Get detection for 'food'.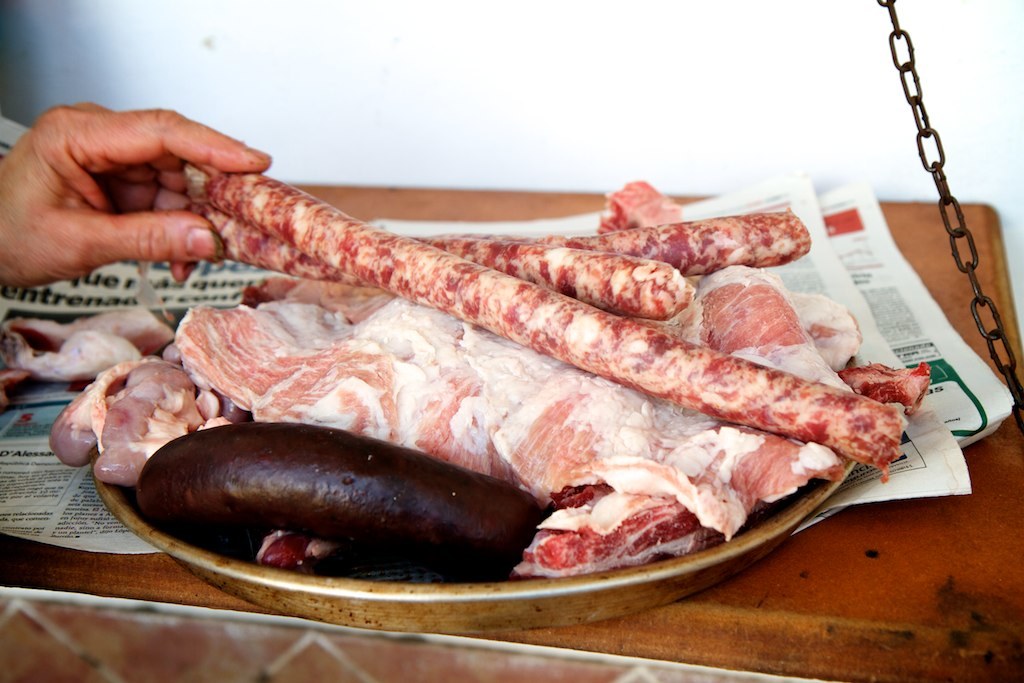
Detection: l=9, t=314, r=174, b=358.
